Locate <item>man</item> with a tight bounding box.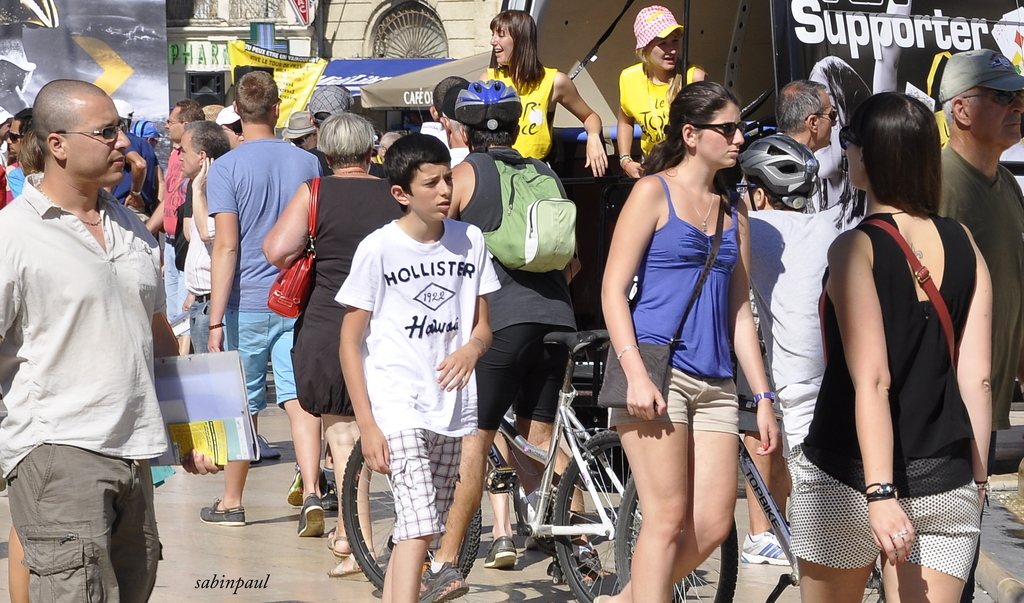
934:49:1023:602.
